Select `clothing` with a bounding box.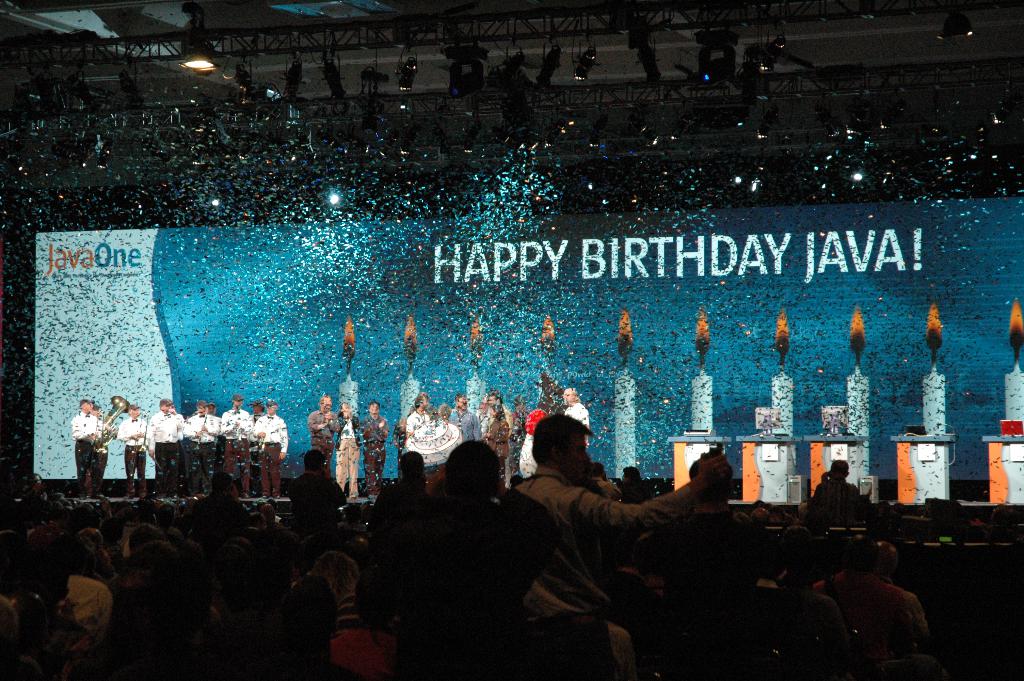
Rect(516, 431, 538, 474).
